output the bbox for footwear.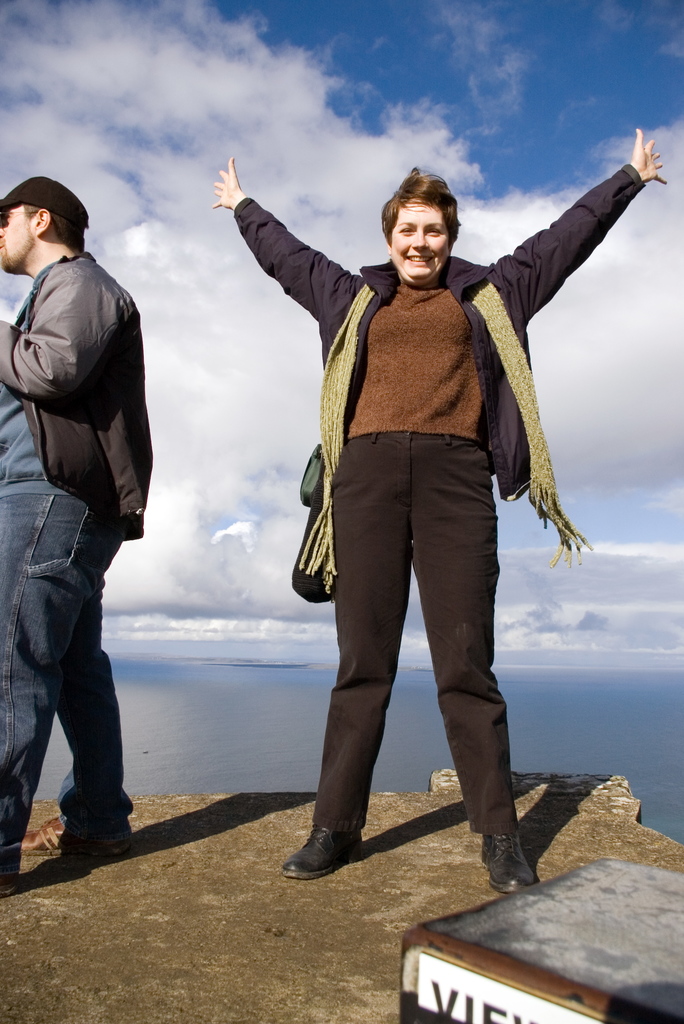
bbox=[6, 822, 129, 849].
